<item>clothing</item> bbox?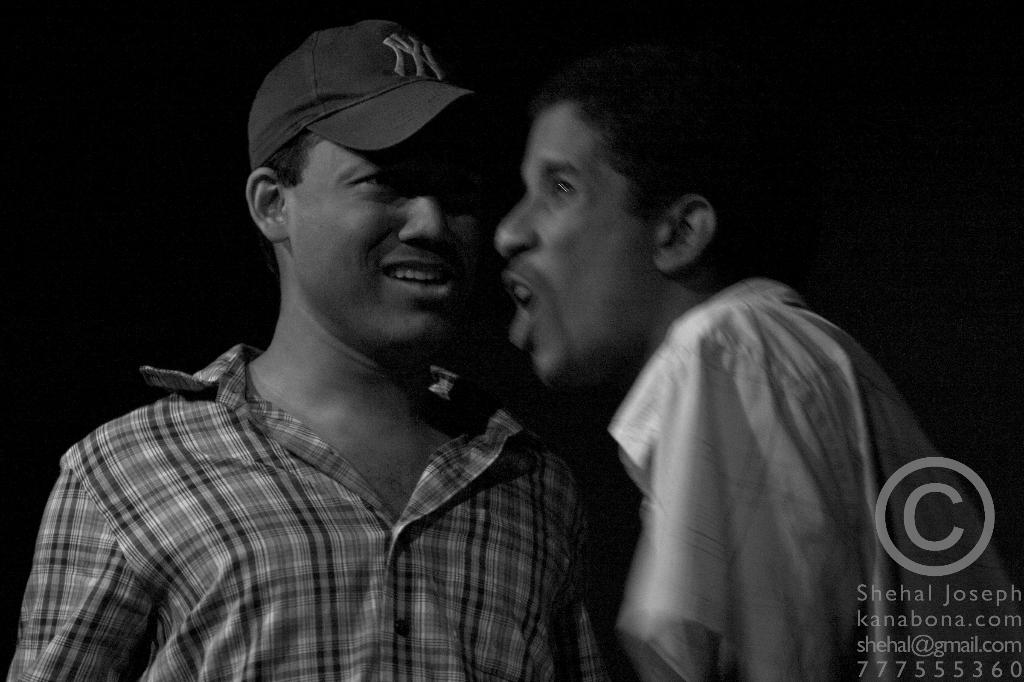
564/214/947/681
